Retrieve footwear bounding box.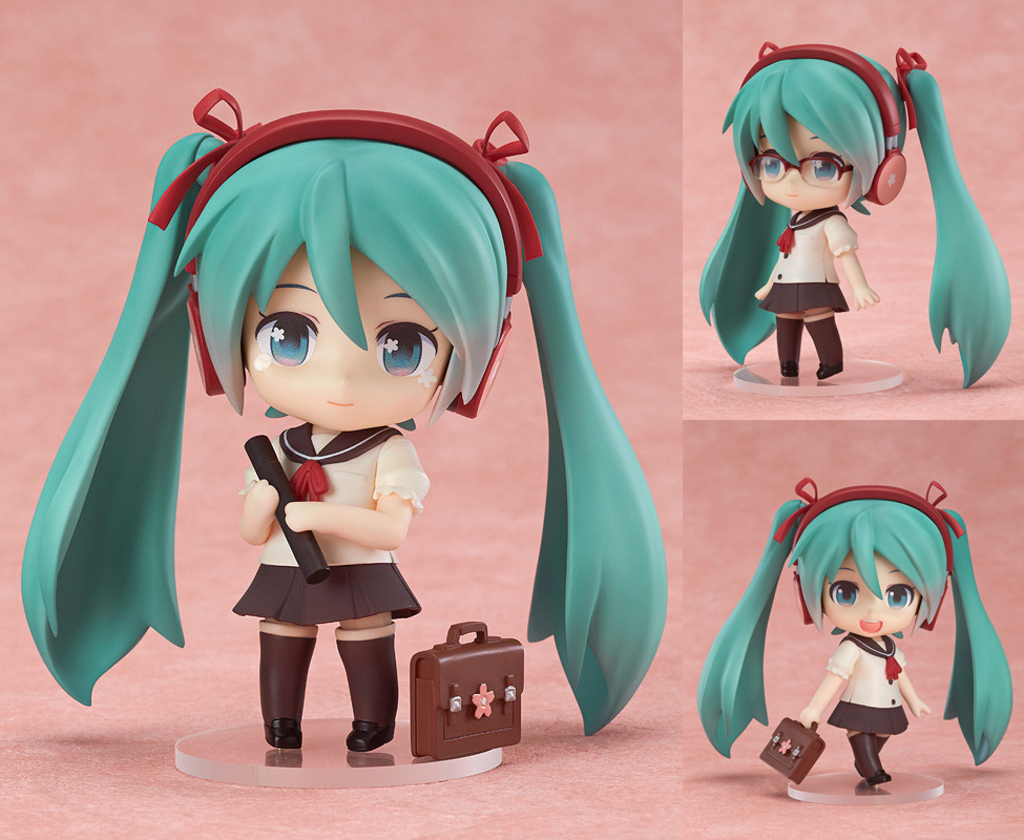
Bounding box: 264 717 306 750.
